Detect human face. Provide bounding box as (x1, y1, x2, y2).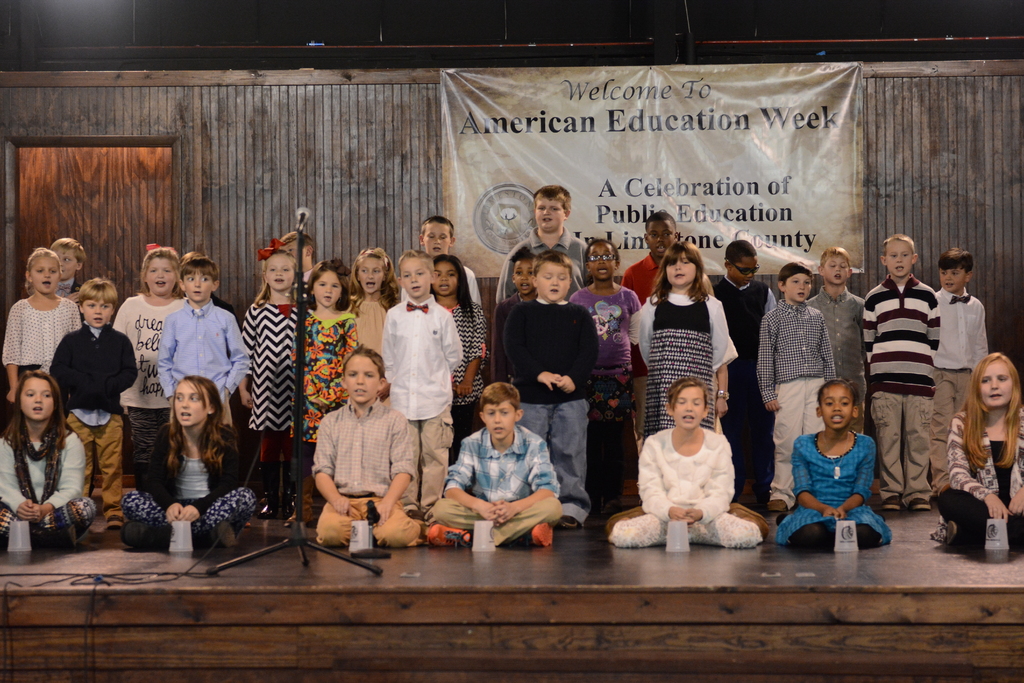
(820, 381, 857, 431).
